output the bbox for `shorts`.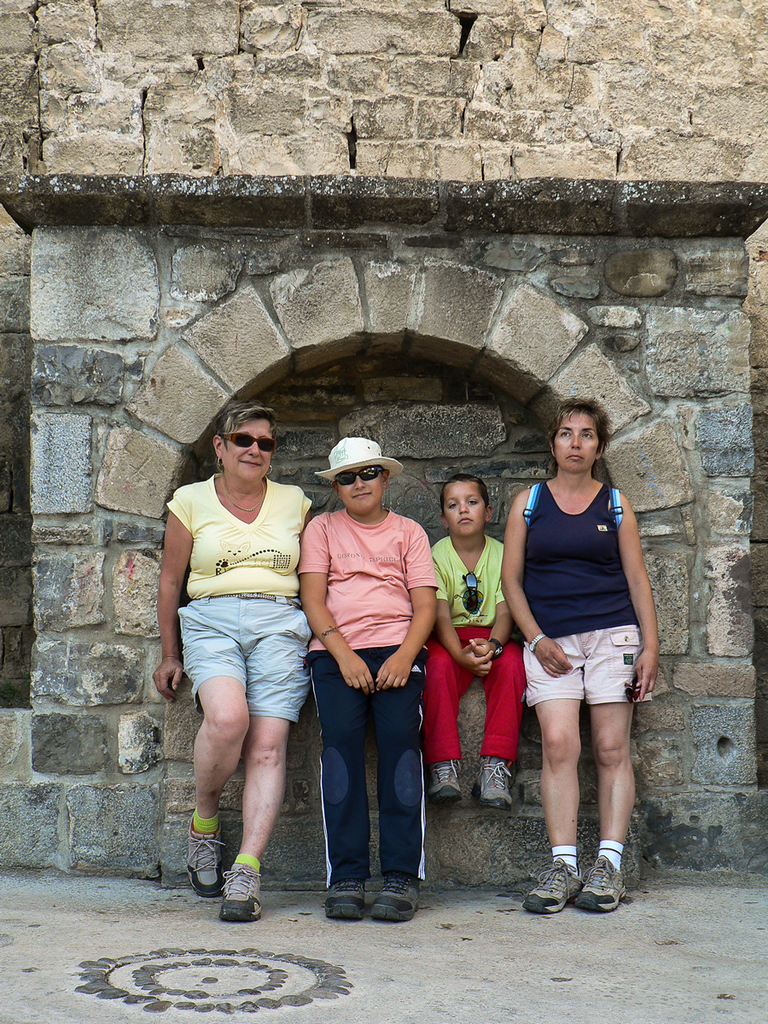
522,622,651,707.
